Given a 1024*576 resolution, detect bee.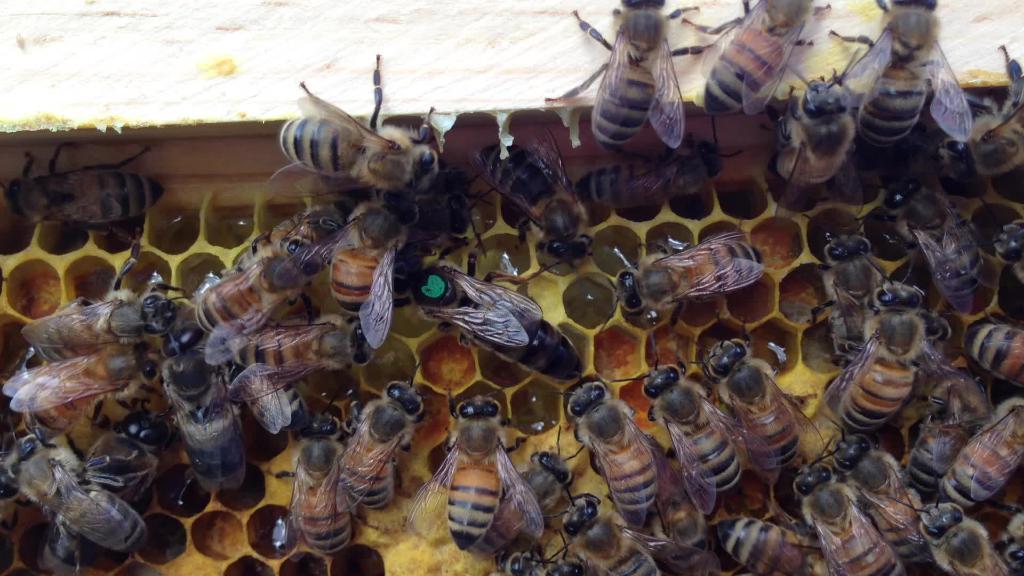
549,0,711,153.
